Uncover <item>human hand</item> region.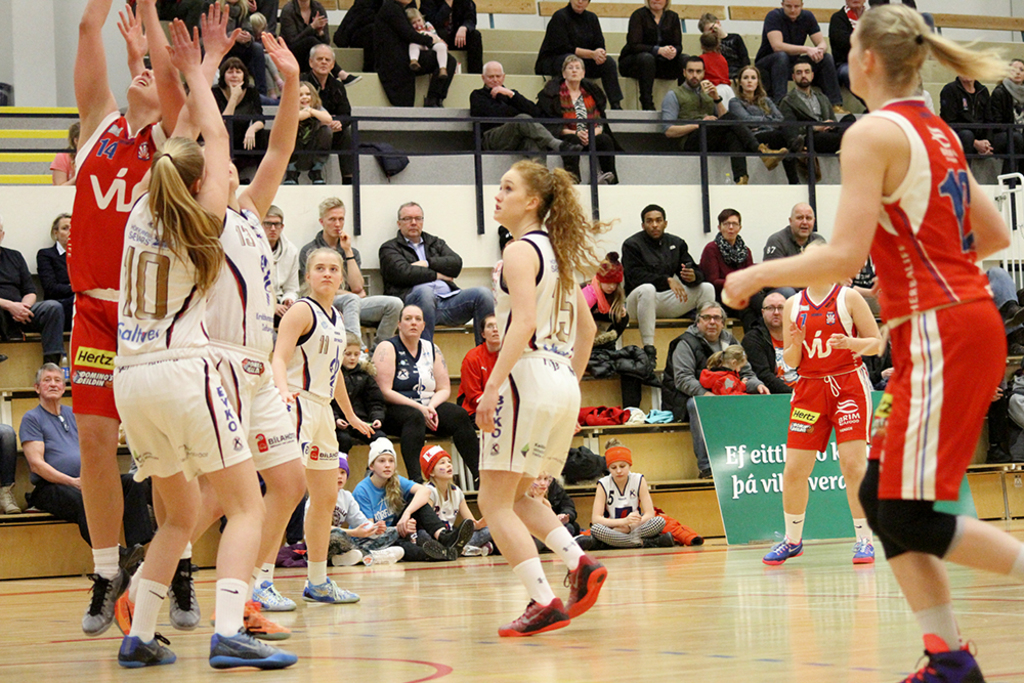
Uncovered: BBox(806, 46, 824, 66).
